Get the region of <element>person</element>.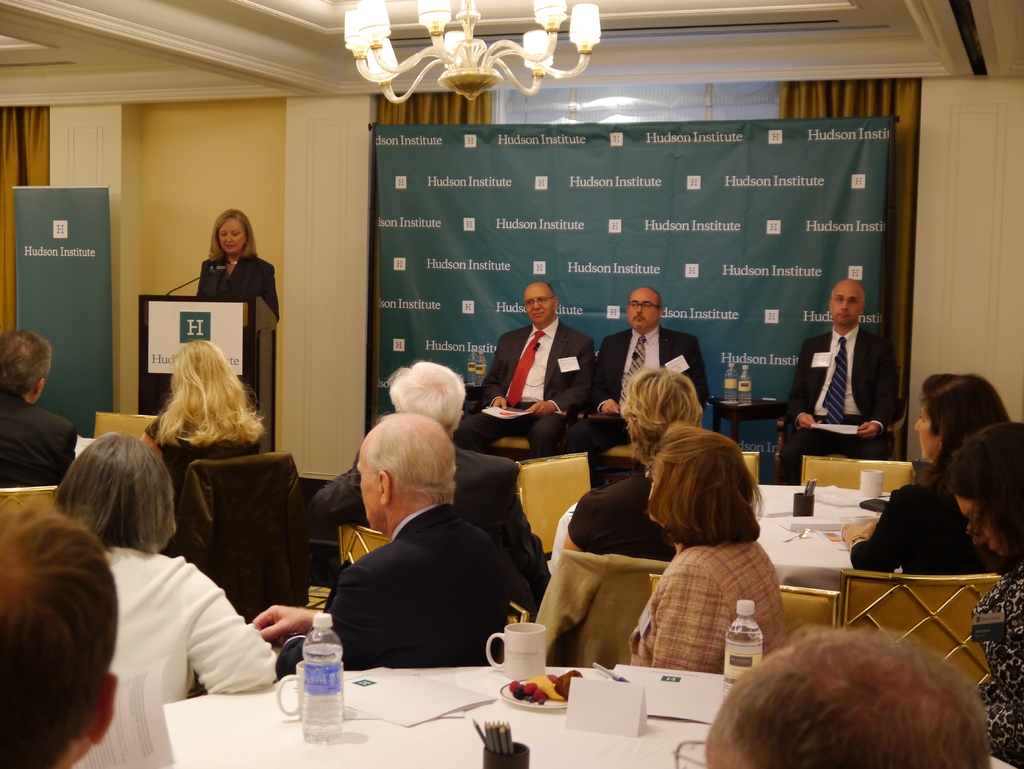
637,423,802,670.
